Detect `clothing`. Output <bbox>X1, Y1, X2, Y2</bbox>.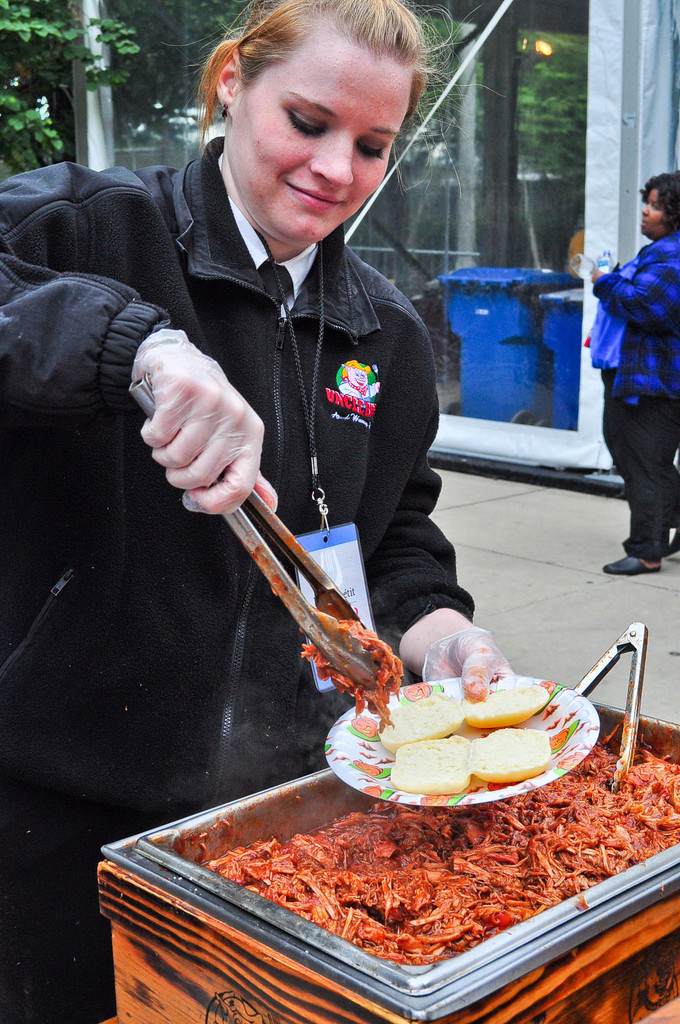
<bbox>596, 232, 679, 556</bbox>.
